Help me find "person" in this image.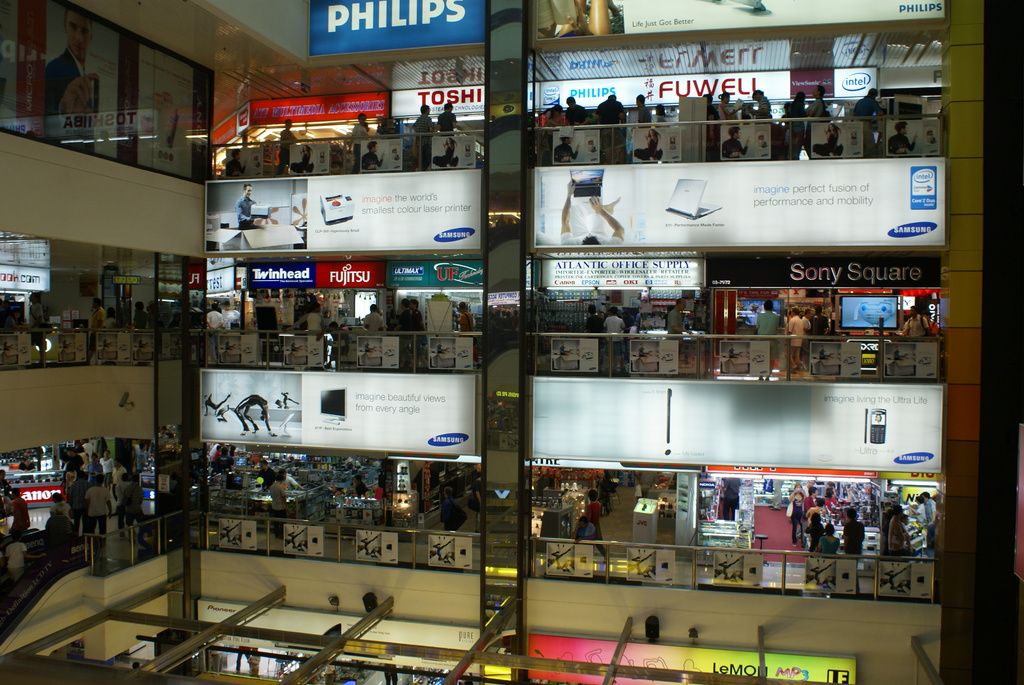
Found it: locate(41, 8, 102, 154).
